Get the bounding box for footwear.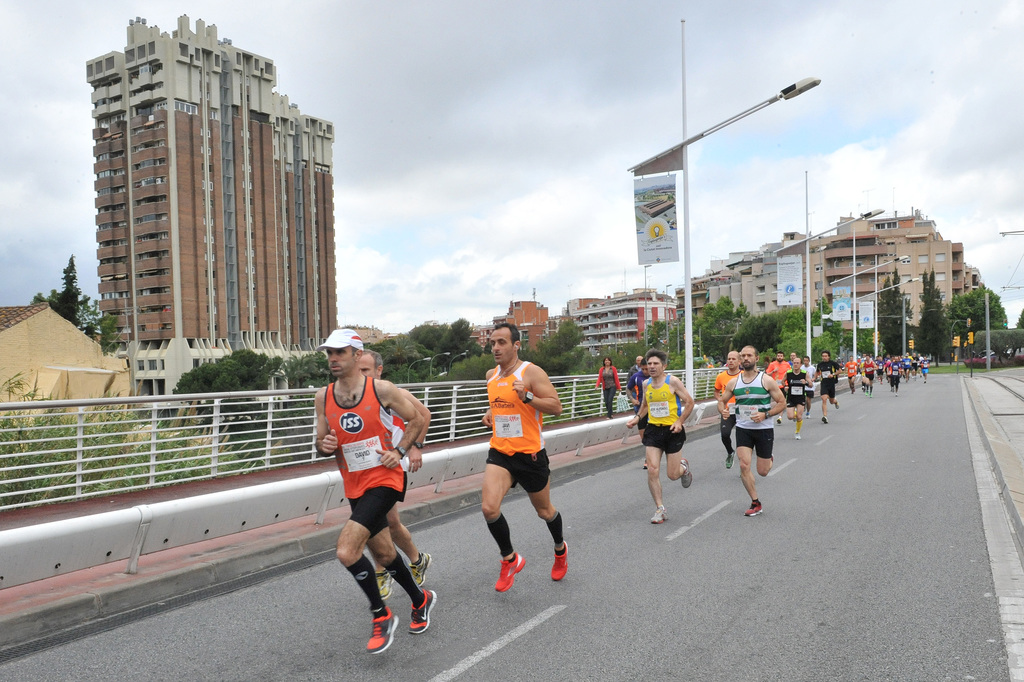
crop(494, 554, 526, 589).
